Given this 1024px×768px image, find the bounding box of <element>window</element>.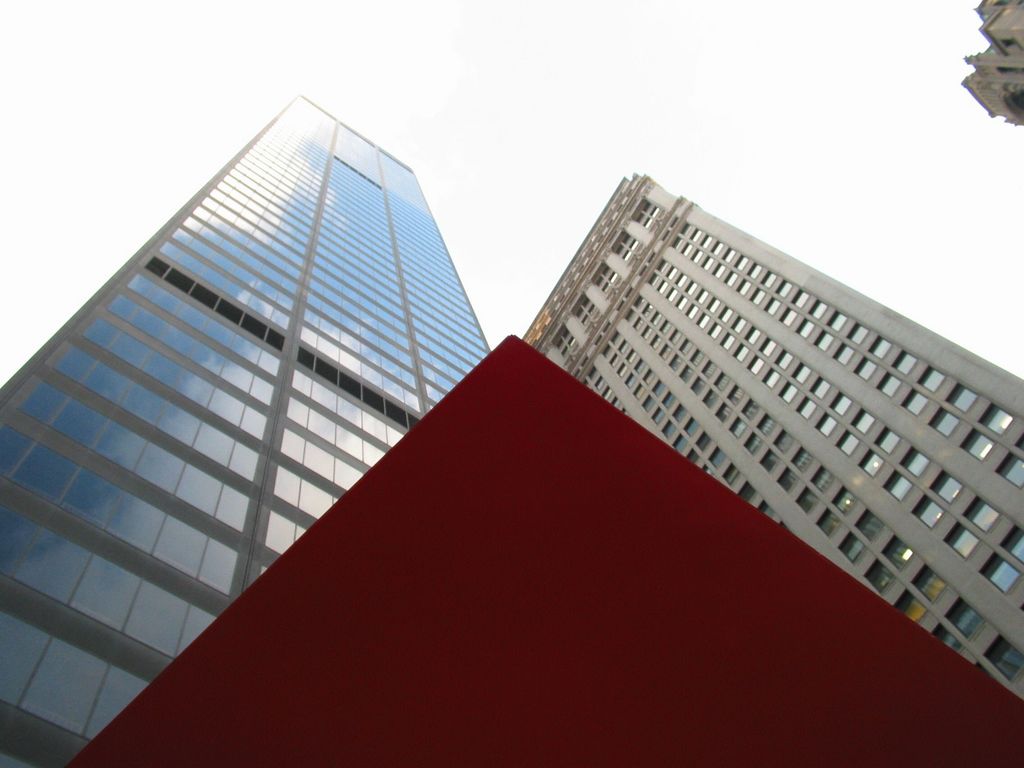
bbox=(728, 413, 748, 439).
